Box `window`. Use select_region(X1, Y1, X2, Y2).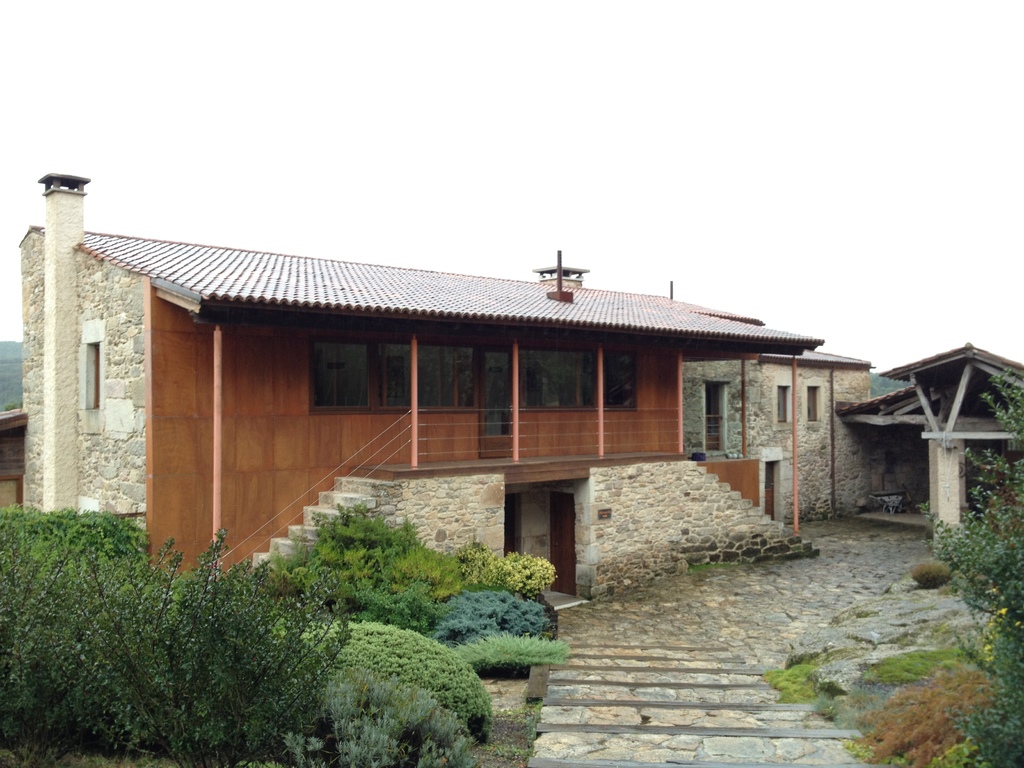
select_region(799, 382, 820, 418).
